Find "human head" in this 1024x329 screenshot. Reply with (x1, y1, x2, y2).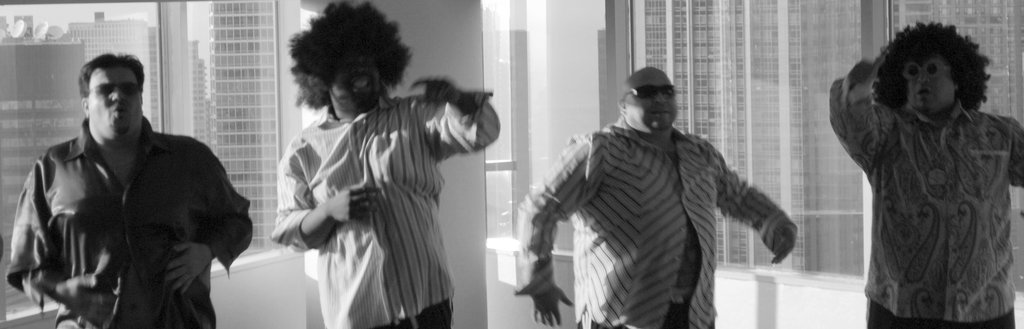
(618, 65, 680, 134).
